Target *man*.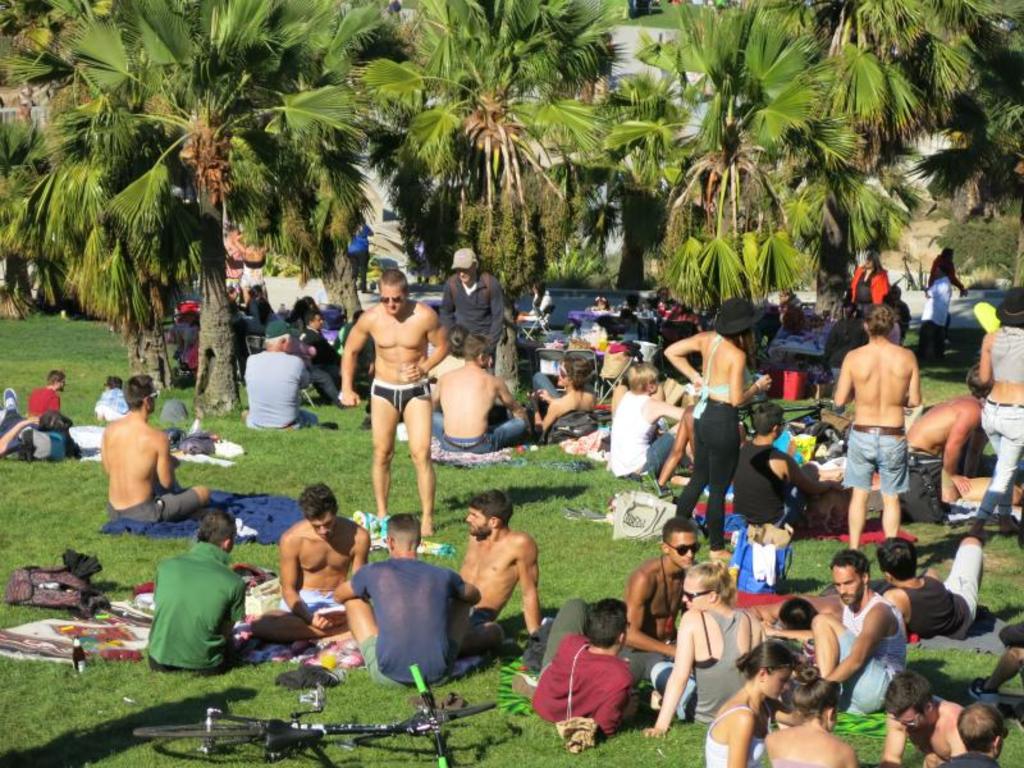
Target region: x1=454 y1=495 x2=547 y2=654.
